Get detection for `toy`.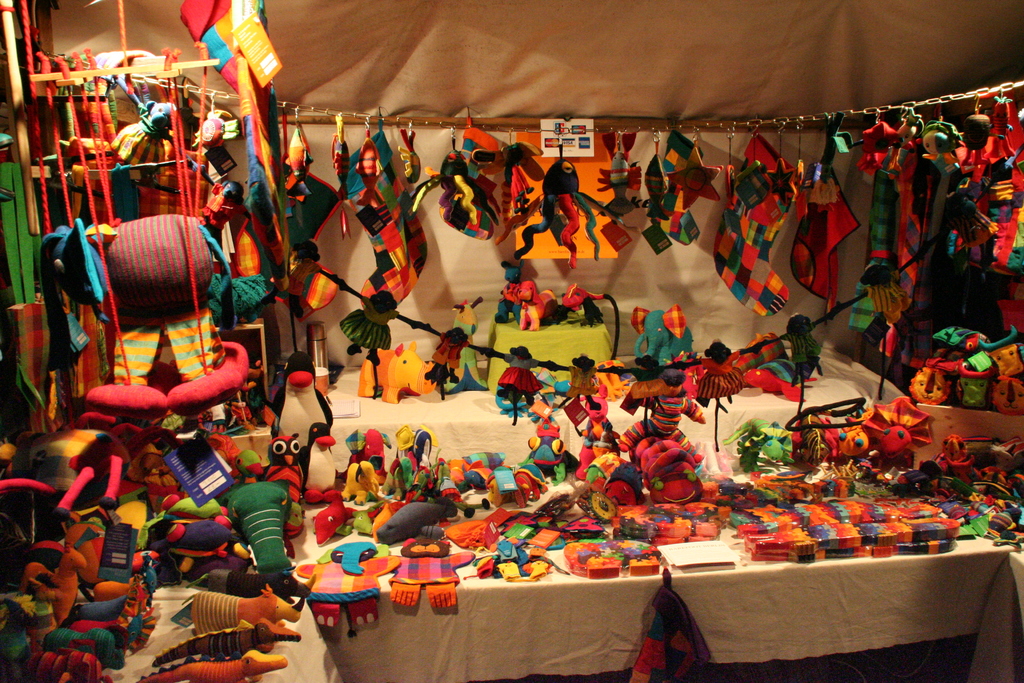
Detection: x1=381 y1=523 x2=479 y2=611.
